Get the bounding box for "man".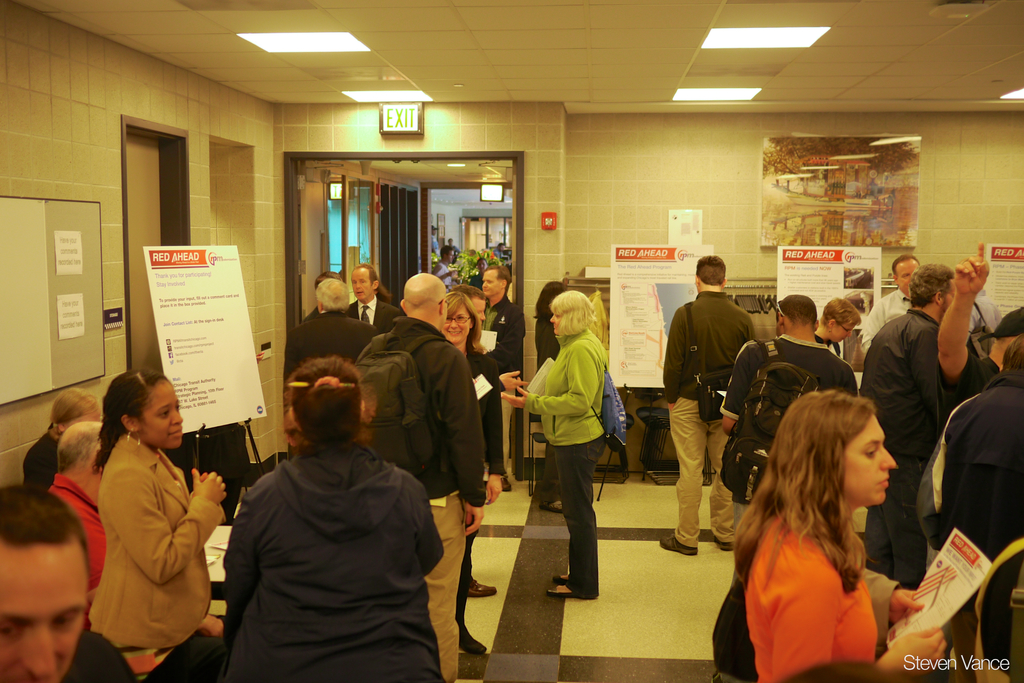
Rect(858, 252, 924, 357).
